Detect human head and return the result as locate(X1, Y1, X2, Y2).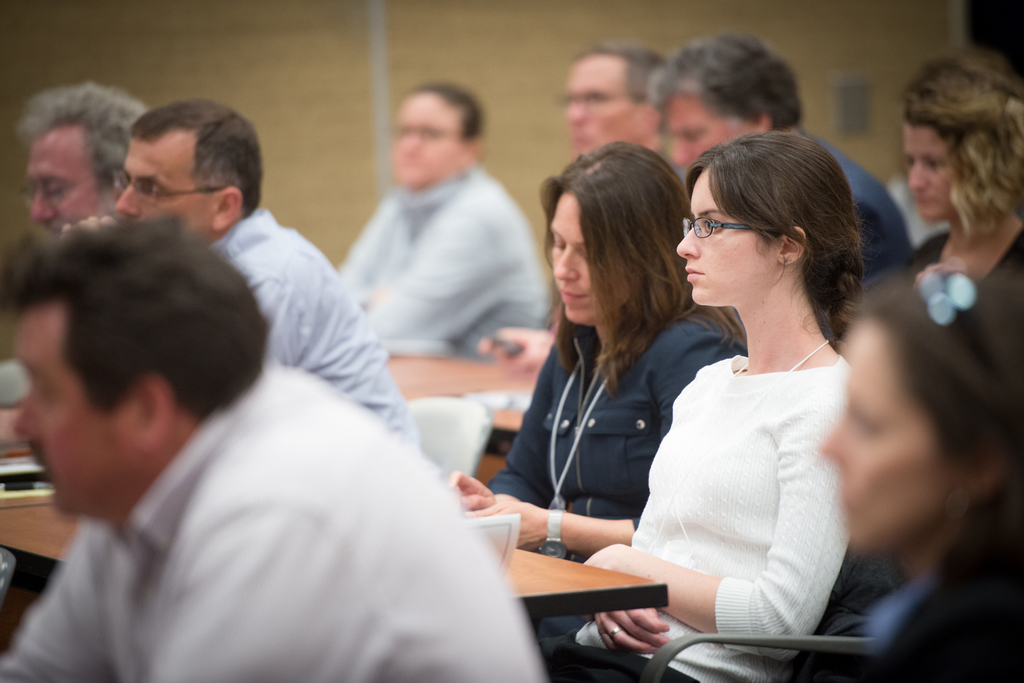
locate(824, 272, 1023, 562).
